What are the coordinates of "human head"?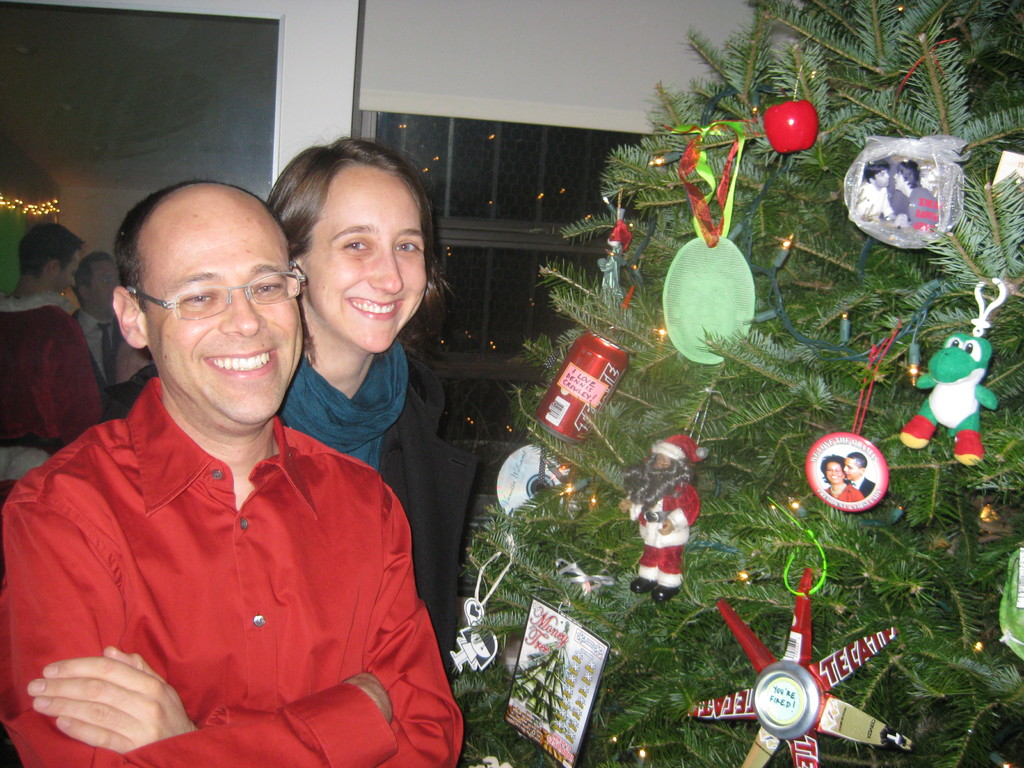
bbox(17, 223, 83, 287).
